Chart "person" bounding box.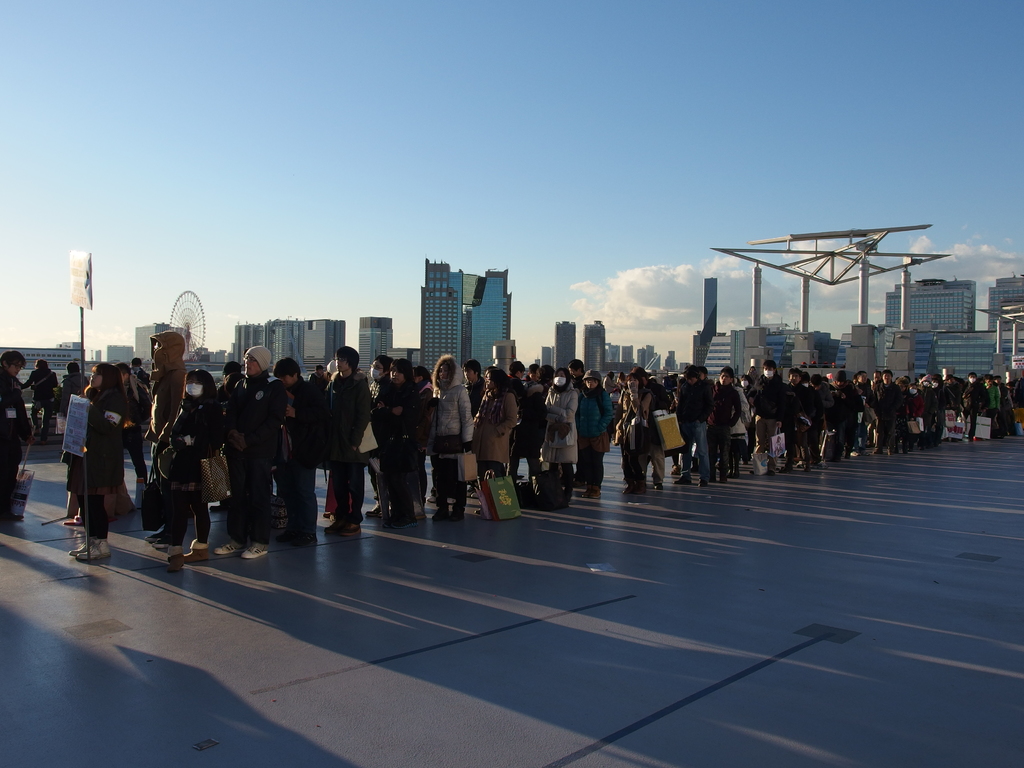
Charted: rect(61, 364, 88, 415).
